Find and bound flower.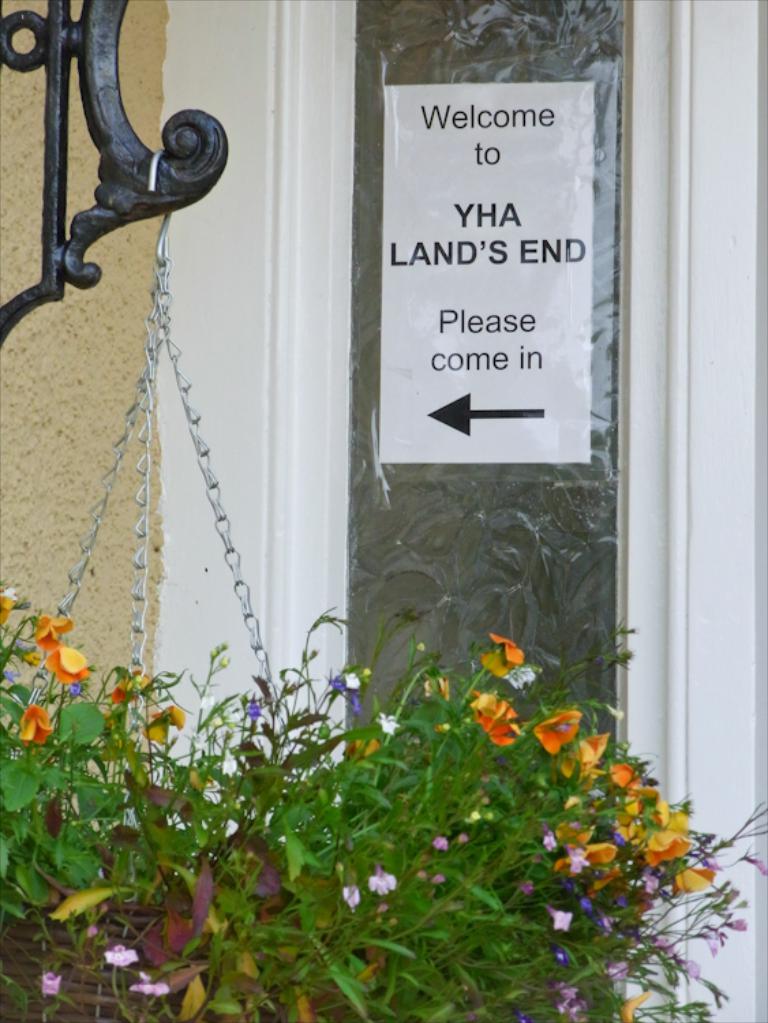
Bound: 366/868/404/896.
